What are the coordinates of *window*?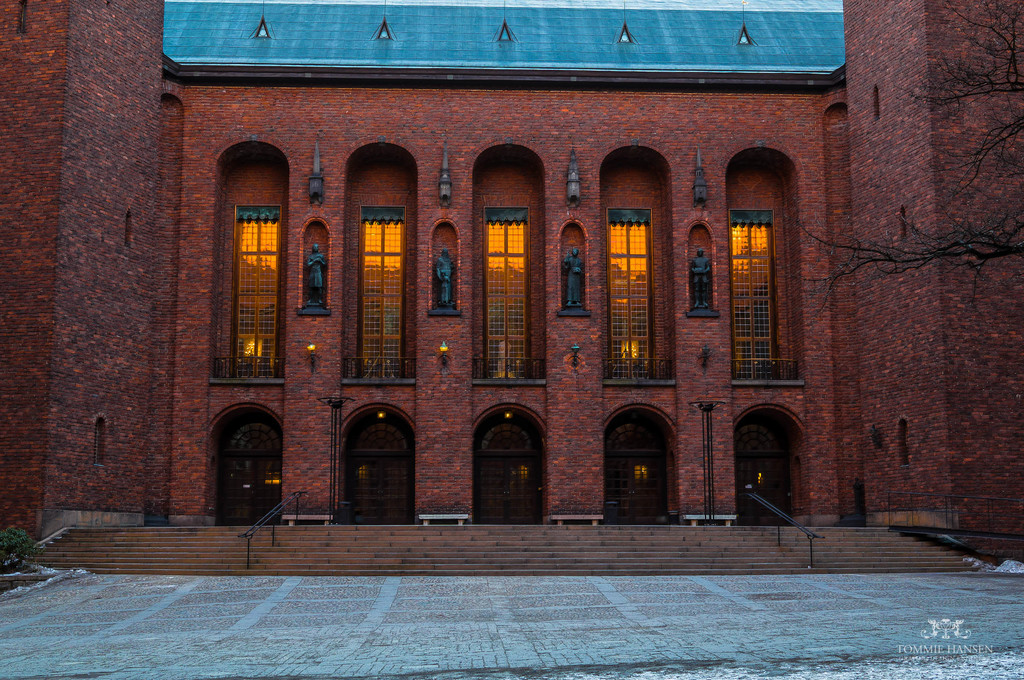
bbox=(357, 206, 407, 383).
